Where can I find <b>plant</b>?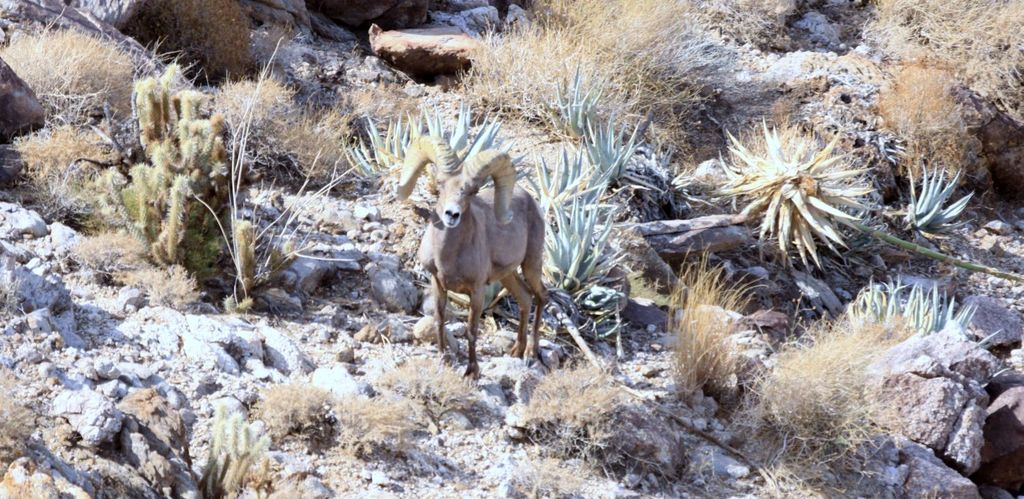
You can find it at left=509, top=348, right=621, bottom=449.
